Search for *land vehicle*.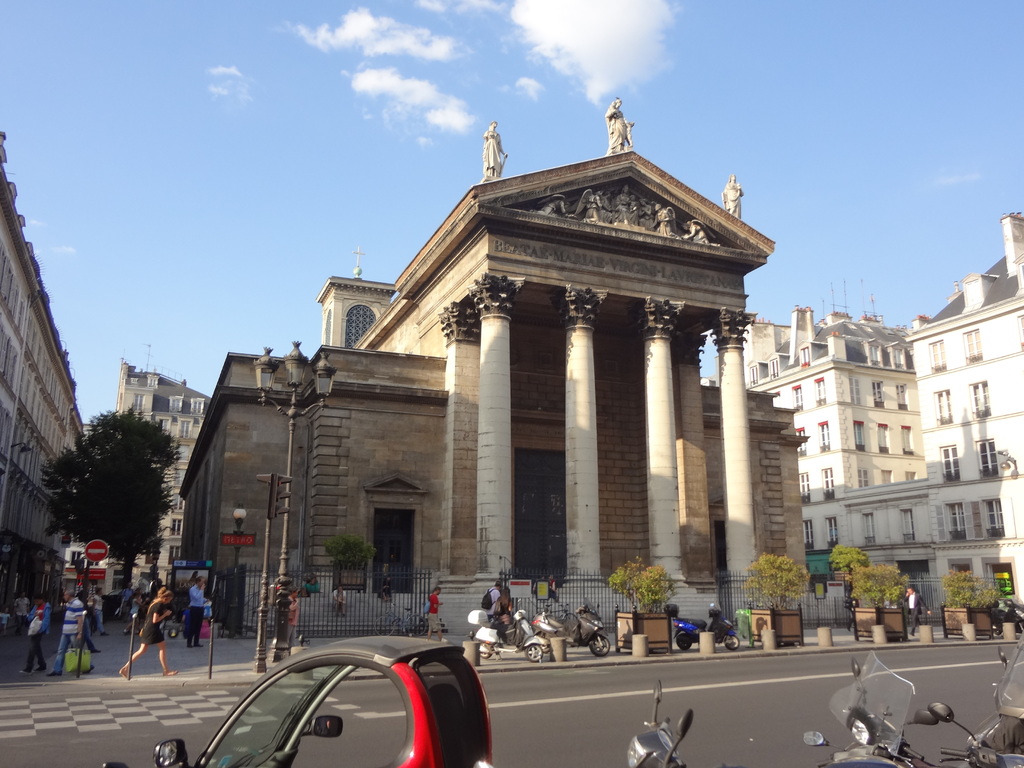
Found at bbox(536, 603, 613, 656).
